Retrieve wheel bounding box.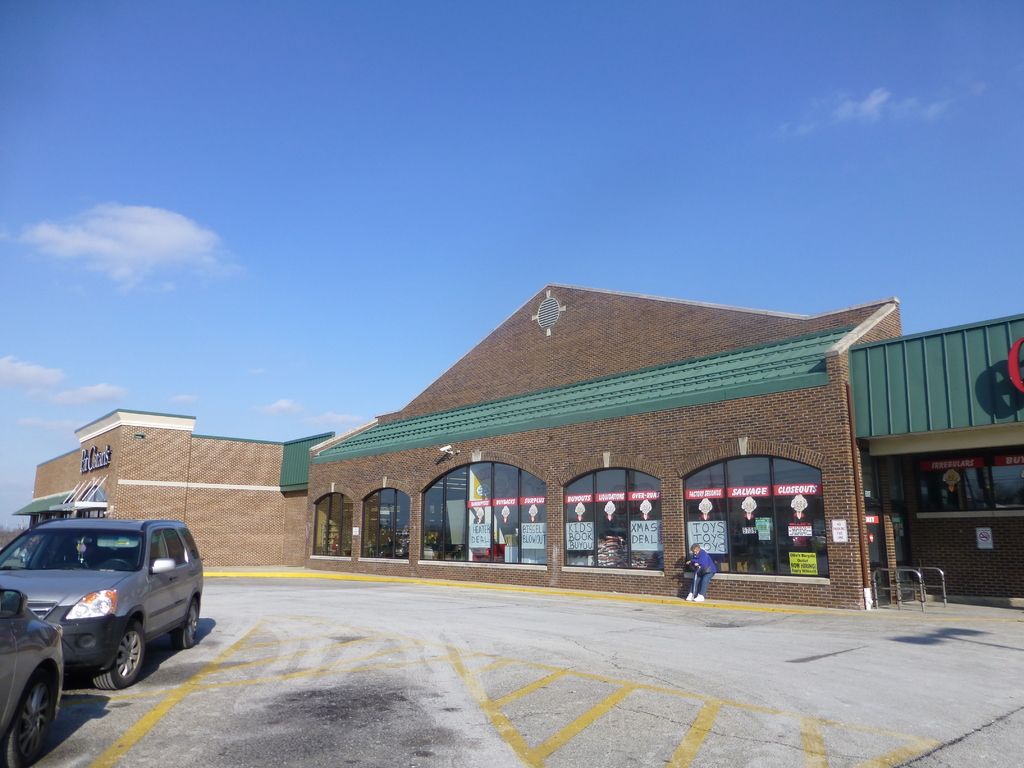
Bounding box: detection(170, 597, 197, 649).
